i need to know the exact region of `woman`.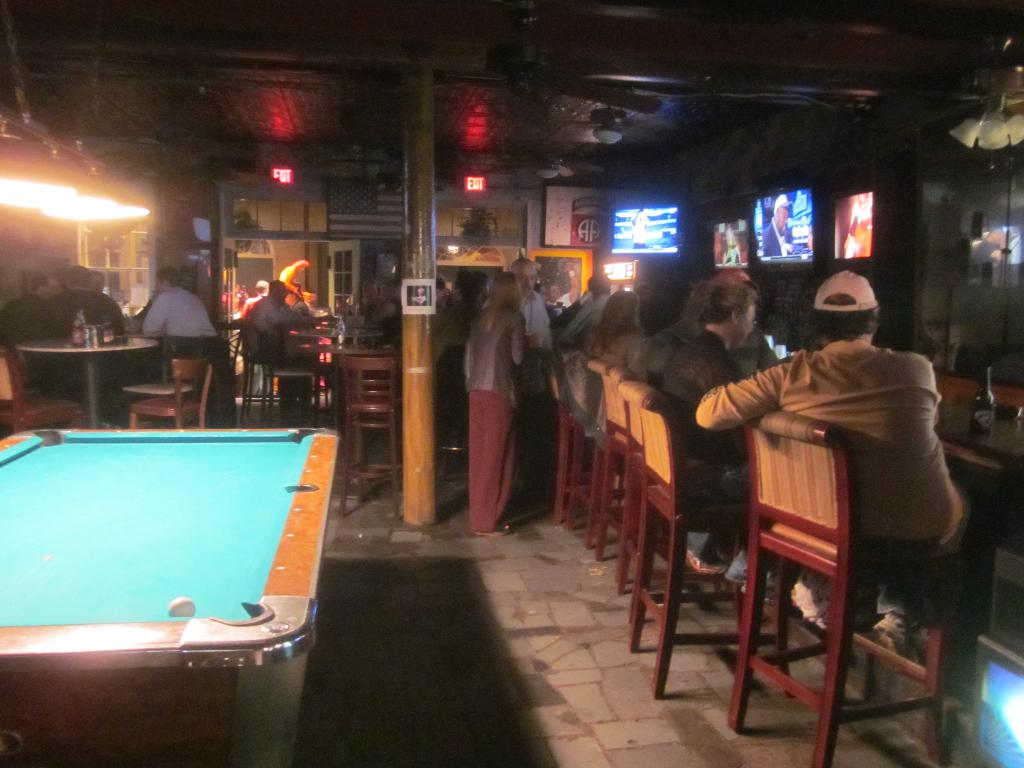
Region: rect(436, 271, 489, 445).
